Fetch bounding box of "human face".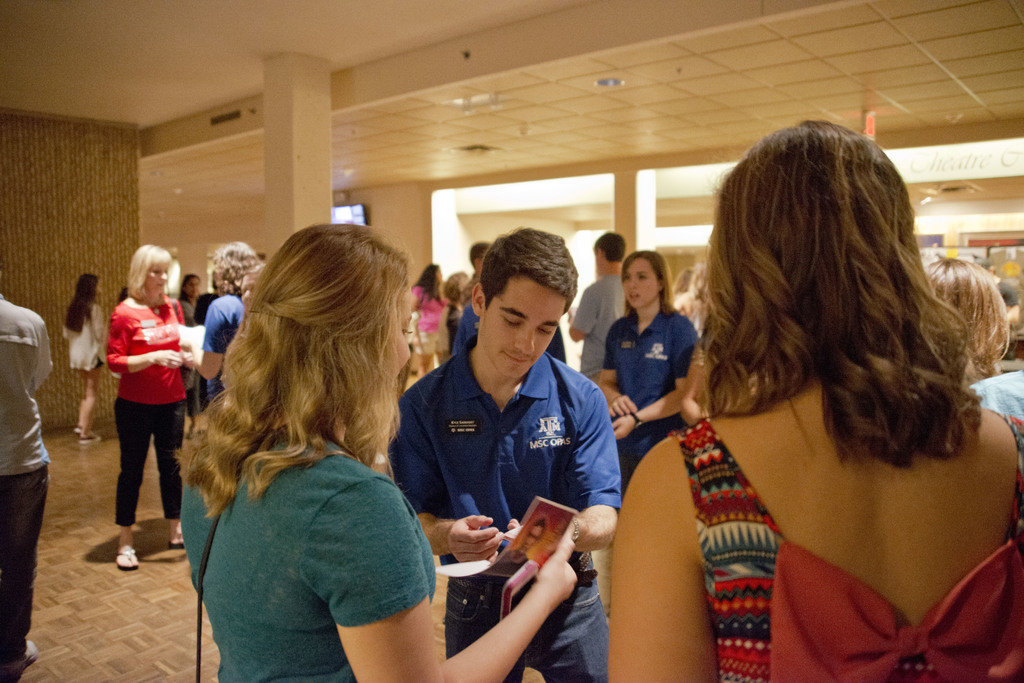
Bbox: <region>143, 261, 175, 300</region>.
